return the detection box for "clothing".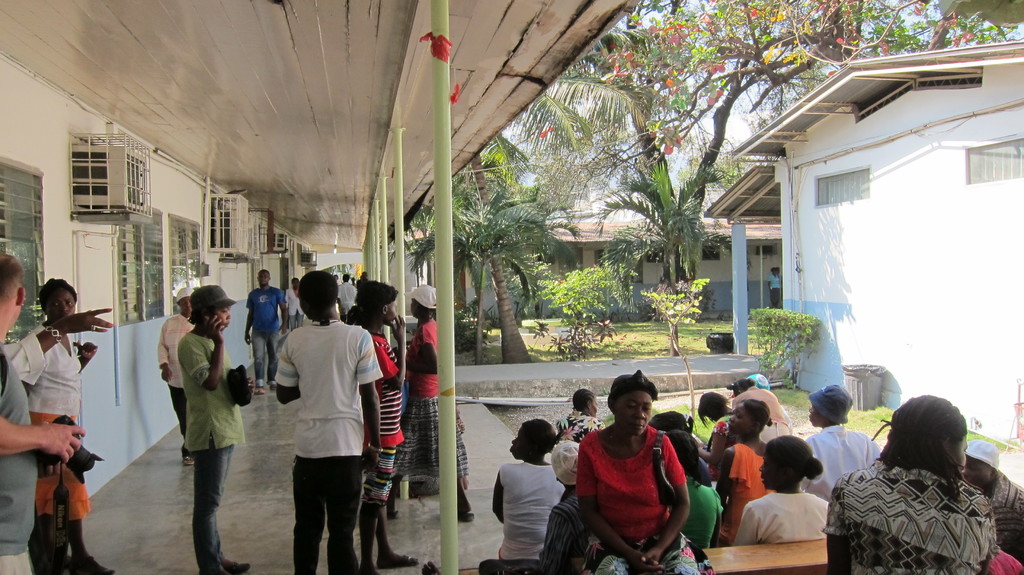
[270,318,384,574].
